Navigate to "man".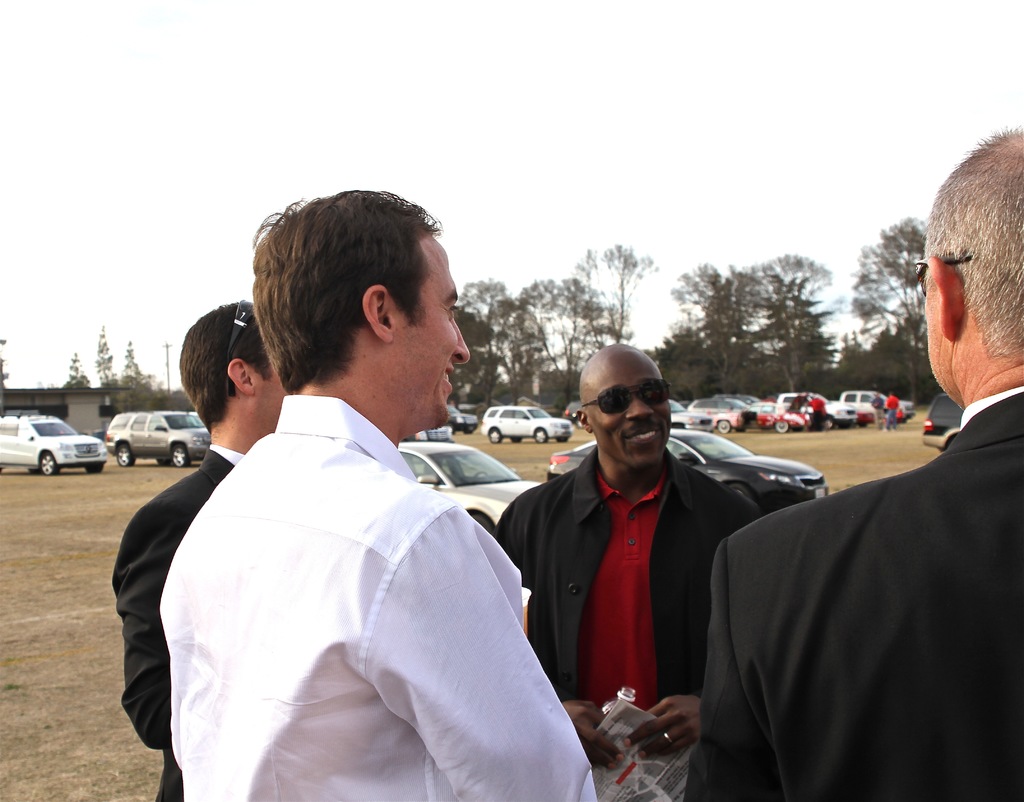
Navigation target: bbox(870, 387, 883, 431).
